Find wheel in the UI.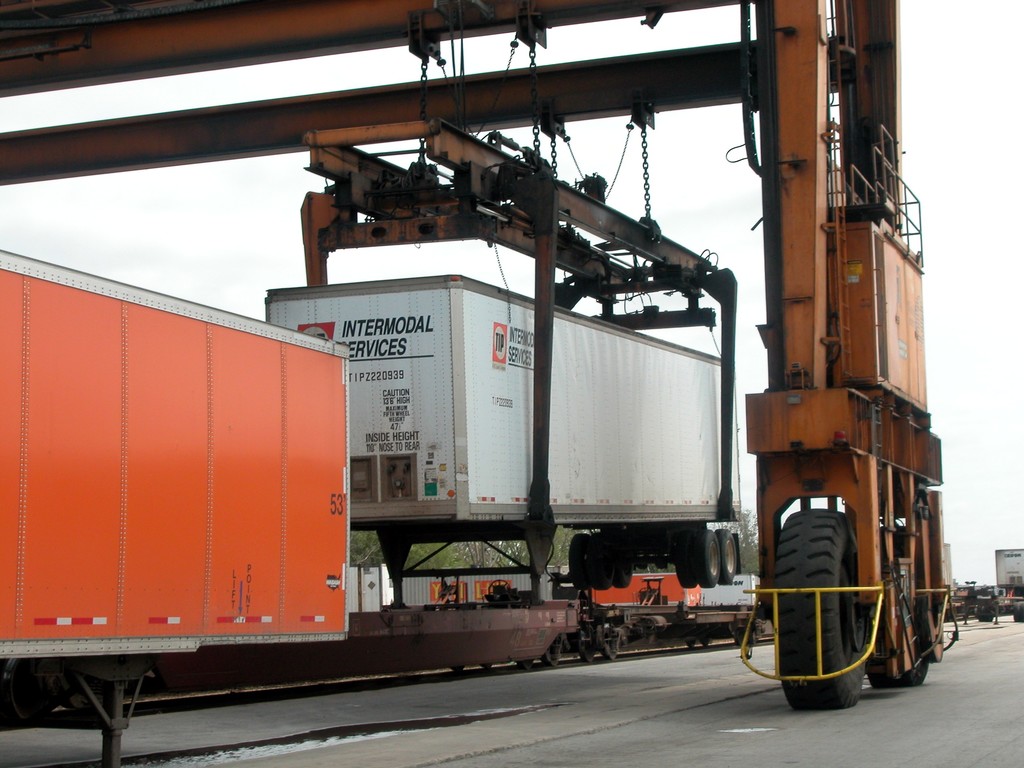
UI element at bbox(541, 643, 559, 669).
